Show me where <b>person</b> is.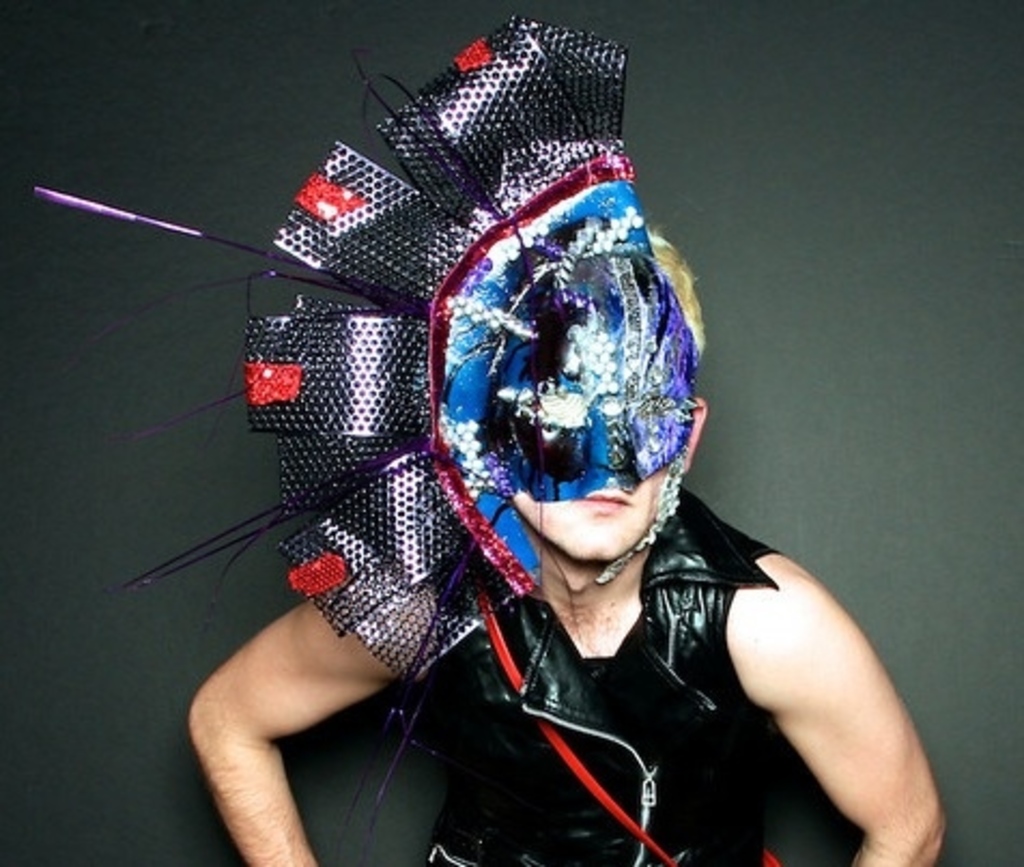
<b>person</b> is at bbox=(125, 41, 897, 861).
